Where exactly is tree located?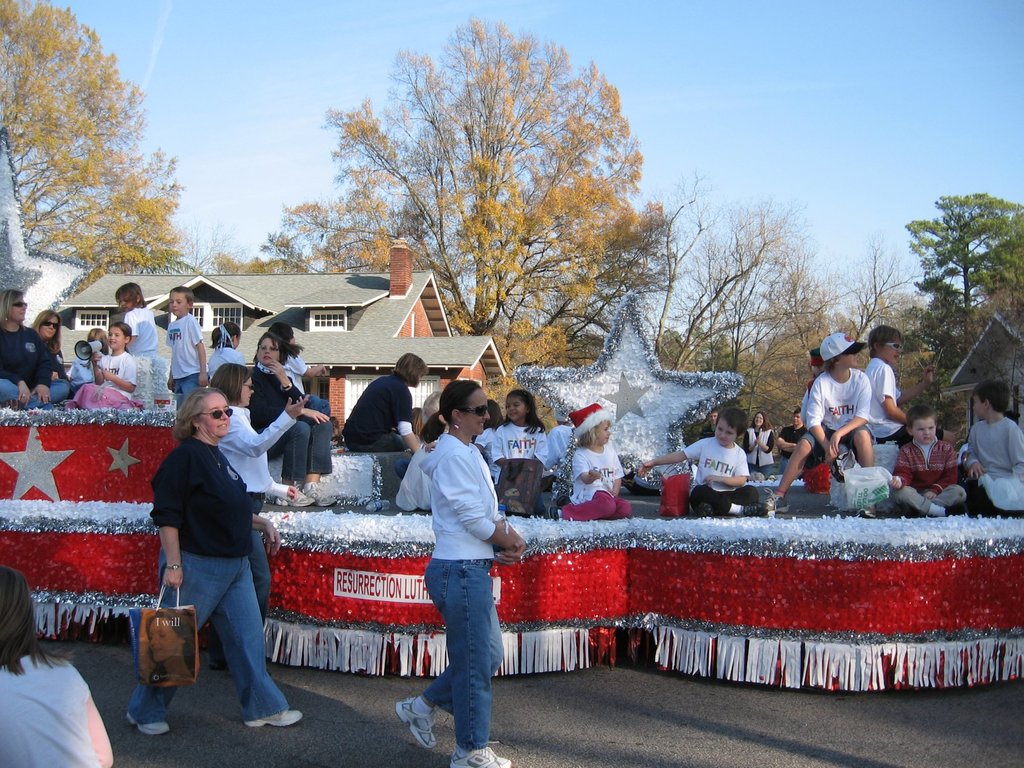
Its bounding box is [0, 0, 196, 270].
